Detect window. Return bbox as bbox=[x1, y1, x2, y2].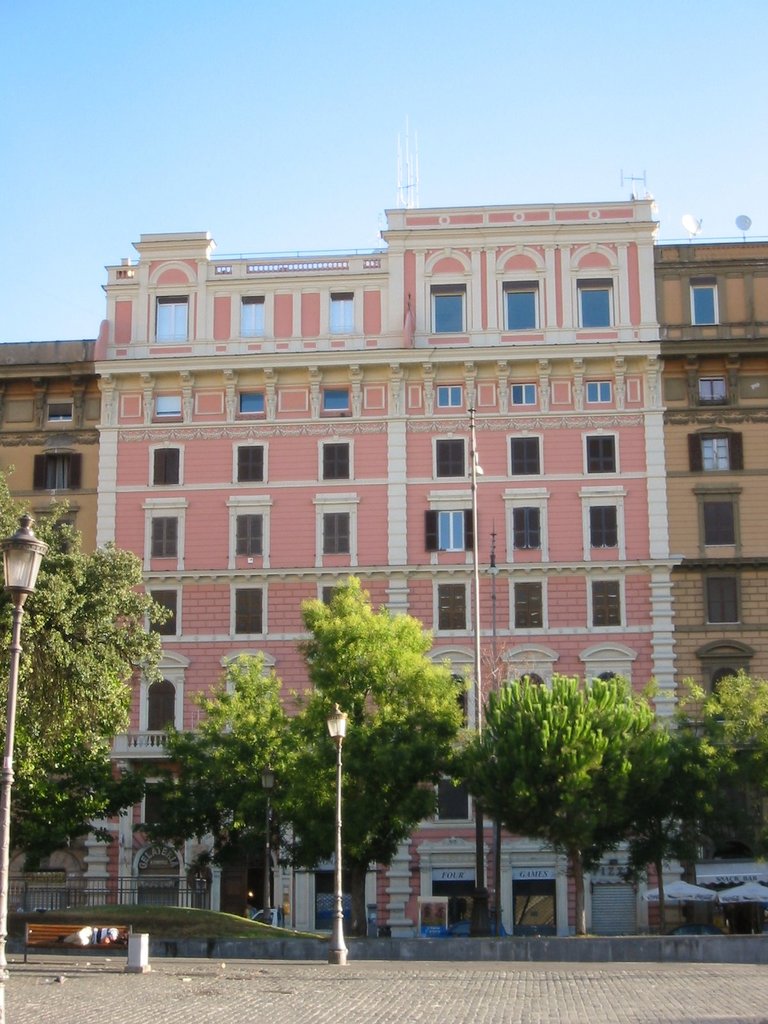
bbox=[240, 297, 264, 340].
